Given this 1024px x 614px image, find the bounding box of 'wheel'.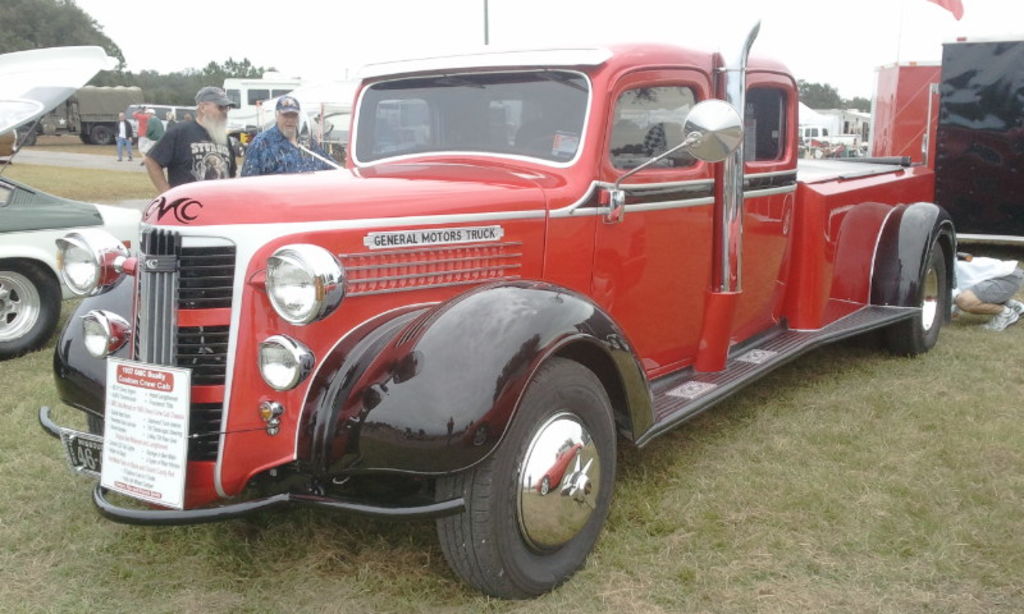
l=18, t=125, r=37, b=147.
